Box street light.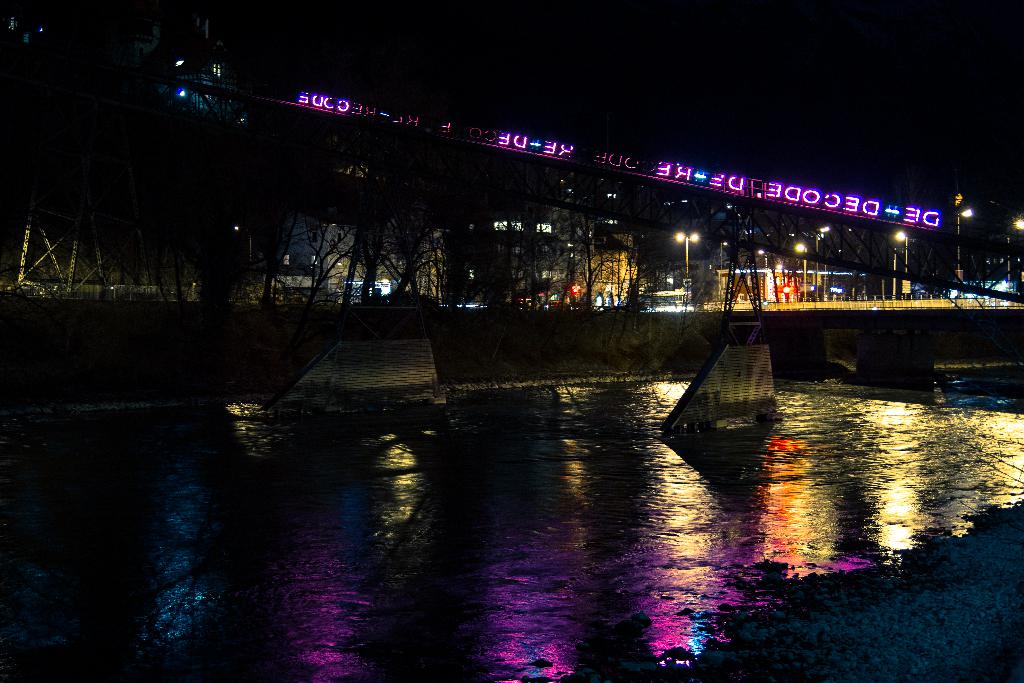
l=715, t=241, r=735, b=273.
